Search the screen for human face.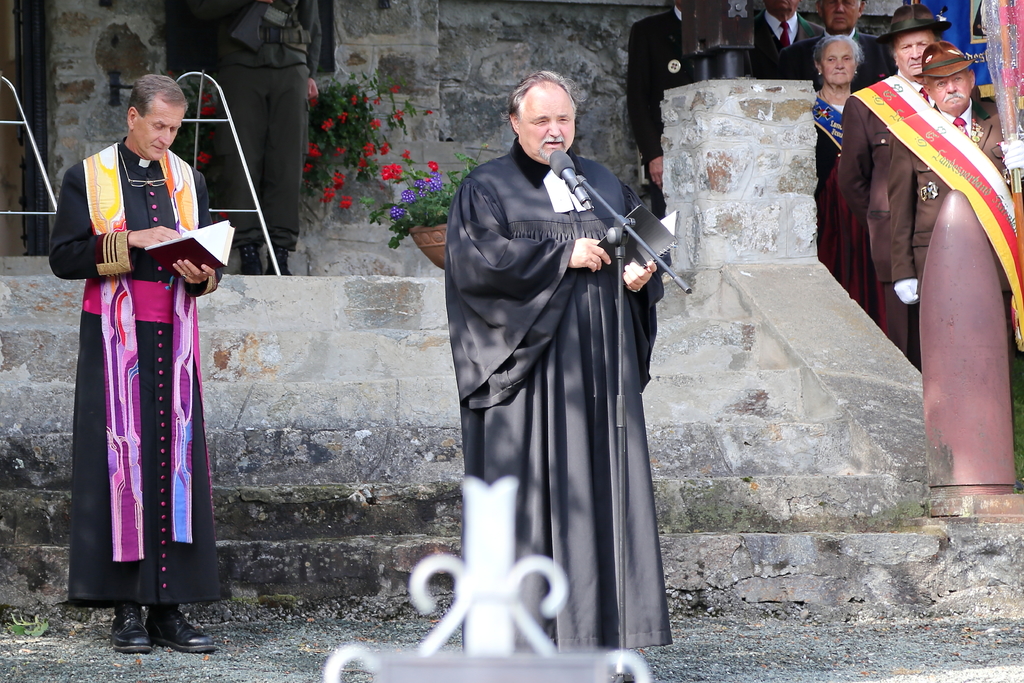
Found at BBox(766, 0, 804, 20).
